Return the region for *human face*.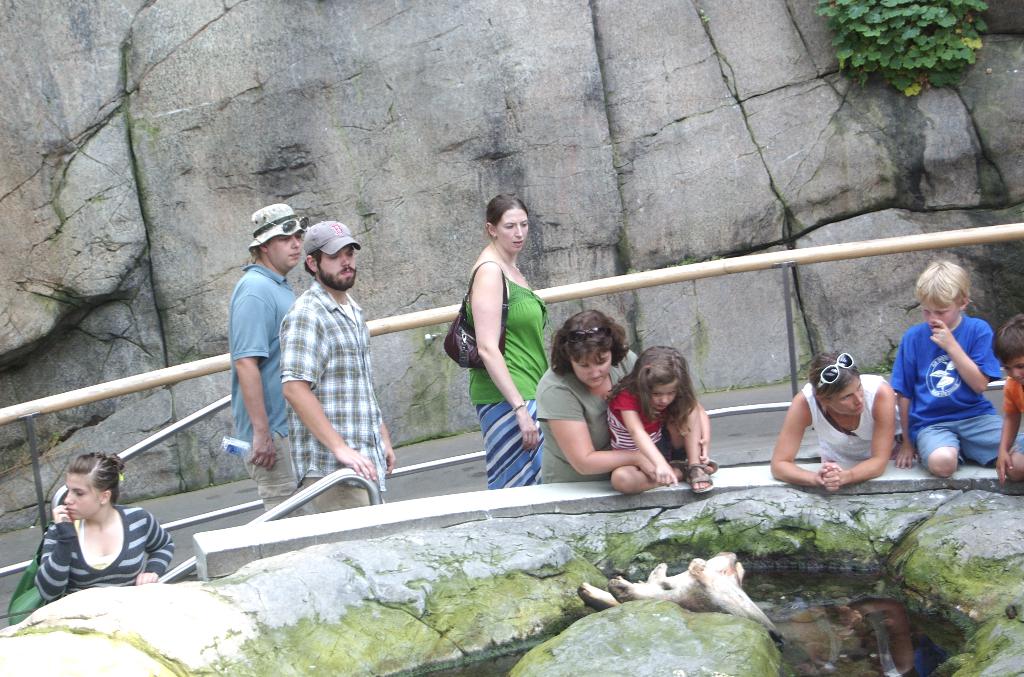
l=571, t=353, r=612, b=391.
